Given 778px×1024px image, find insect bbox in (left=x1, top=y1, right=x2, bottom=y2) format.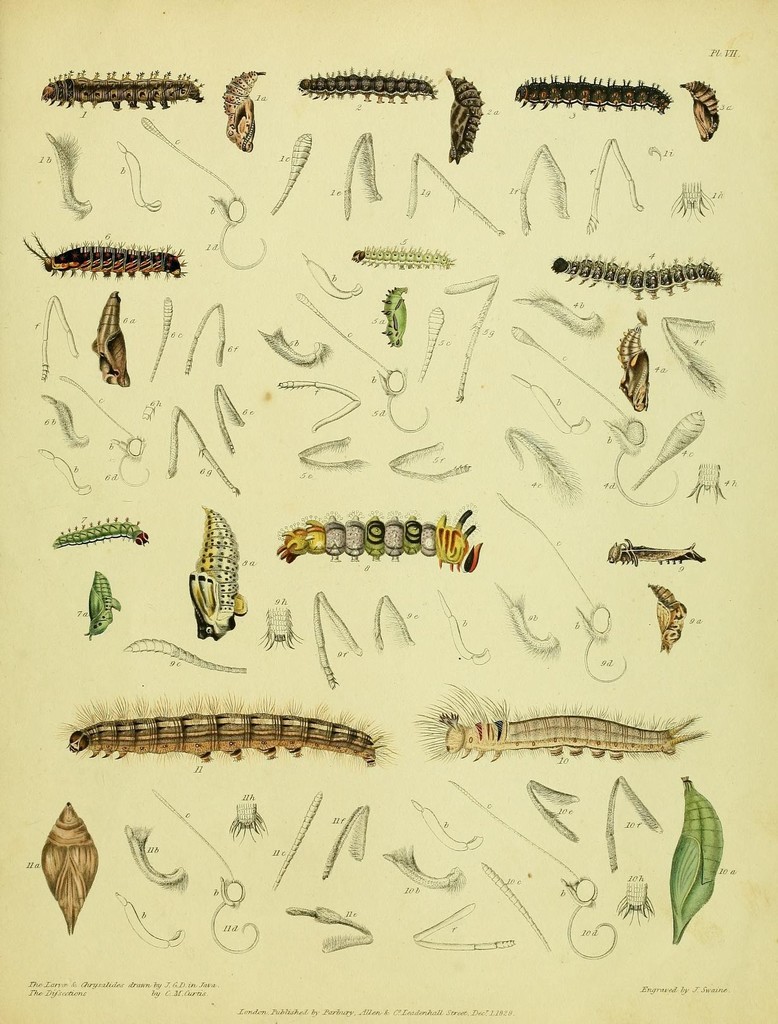
(left=54, top=518, right=147, bottom=547).
